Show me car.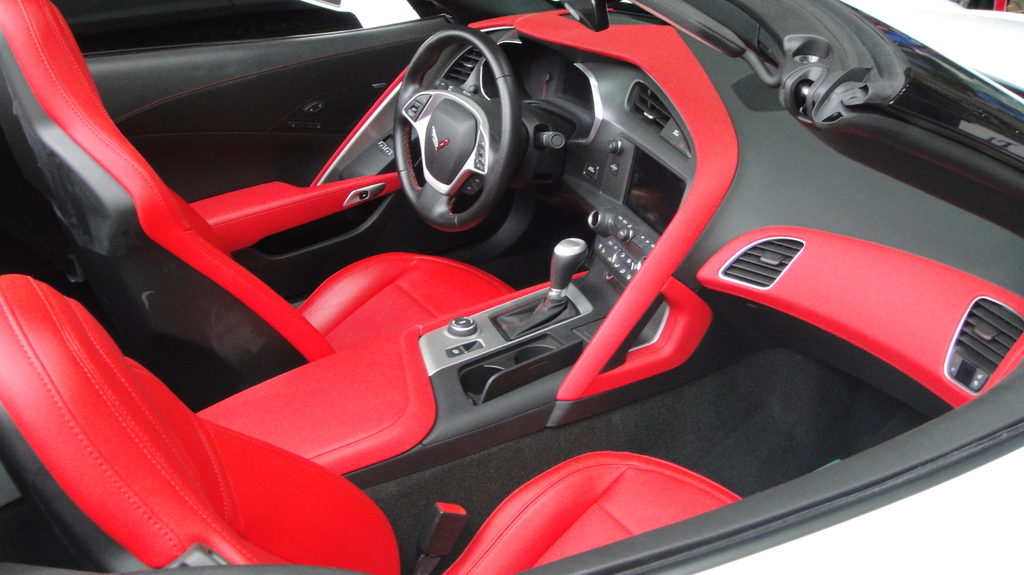
car is here: [x1=4, y1=0, x2=1017, y2=574].
